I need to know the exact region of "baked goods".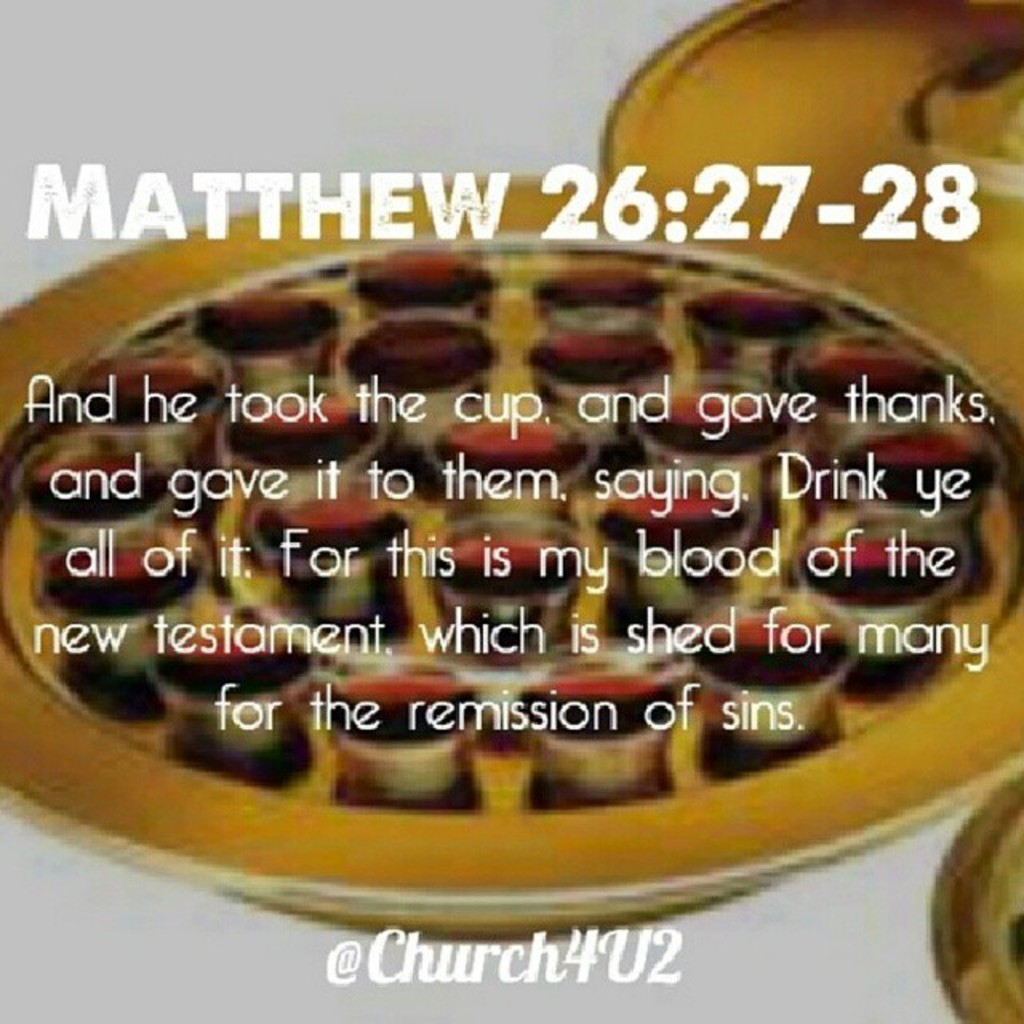
Region: pyautogui.locateOnScreen(0, 176, 1022, 947).
